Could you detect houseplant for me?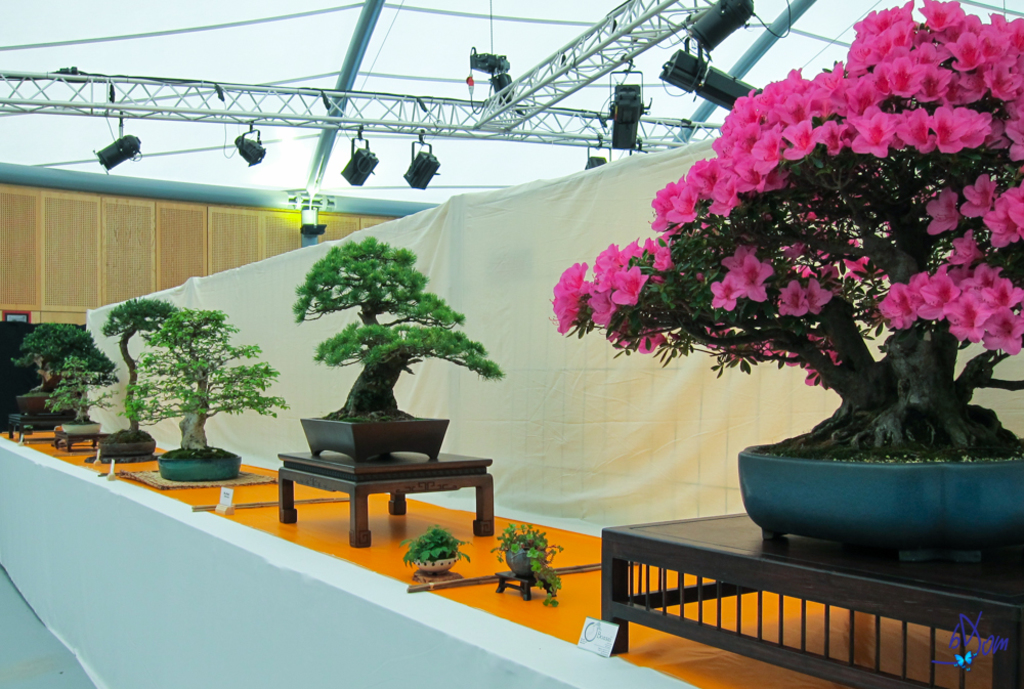
Detection result: 119:304:296:483.
